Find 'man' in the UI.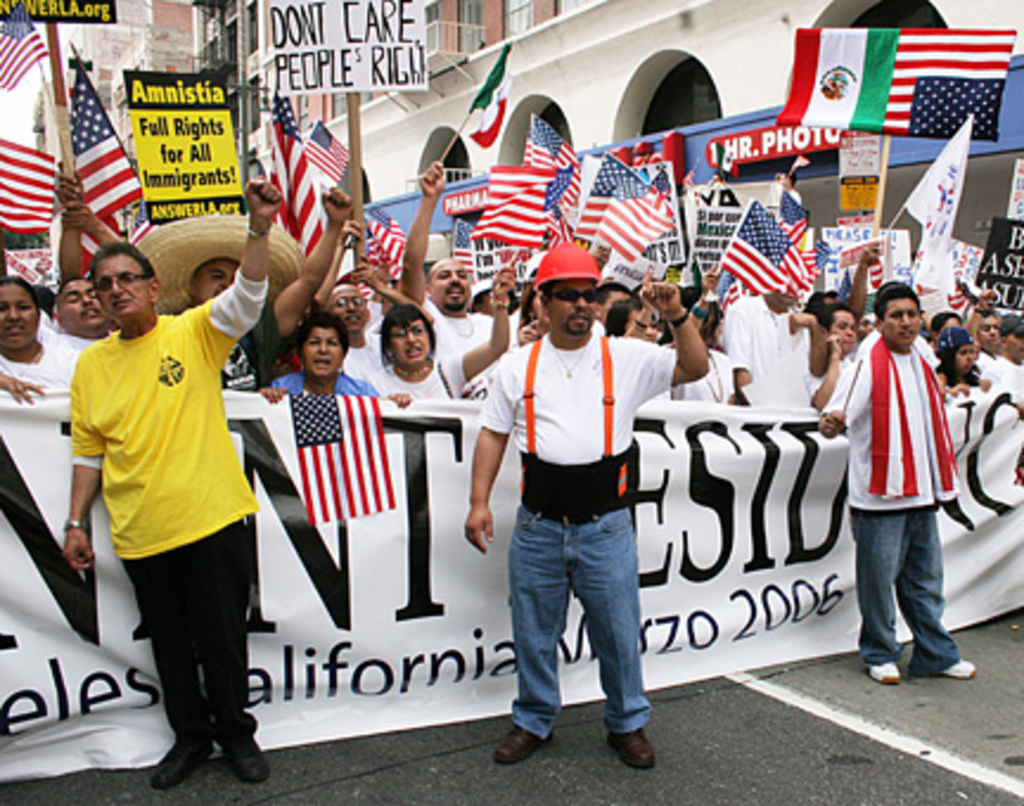
UI element at detection(398, 161, 493, 356).
